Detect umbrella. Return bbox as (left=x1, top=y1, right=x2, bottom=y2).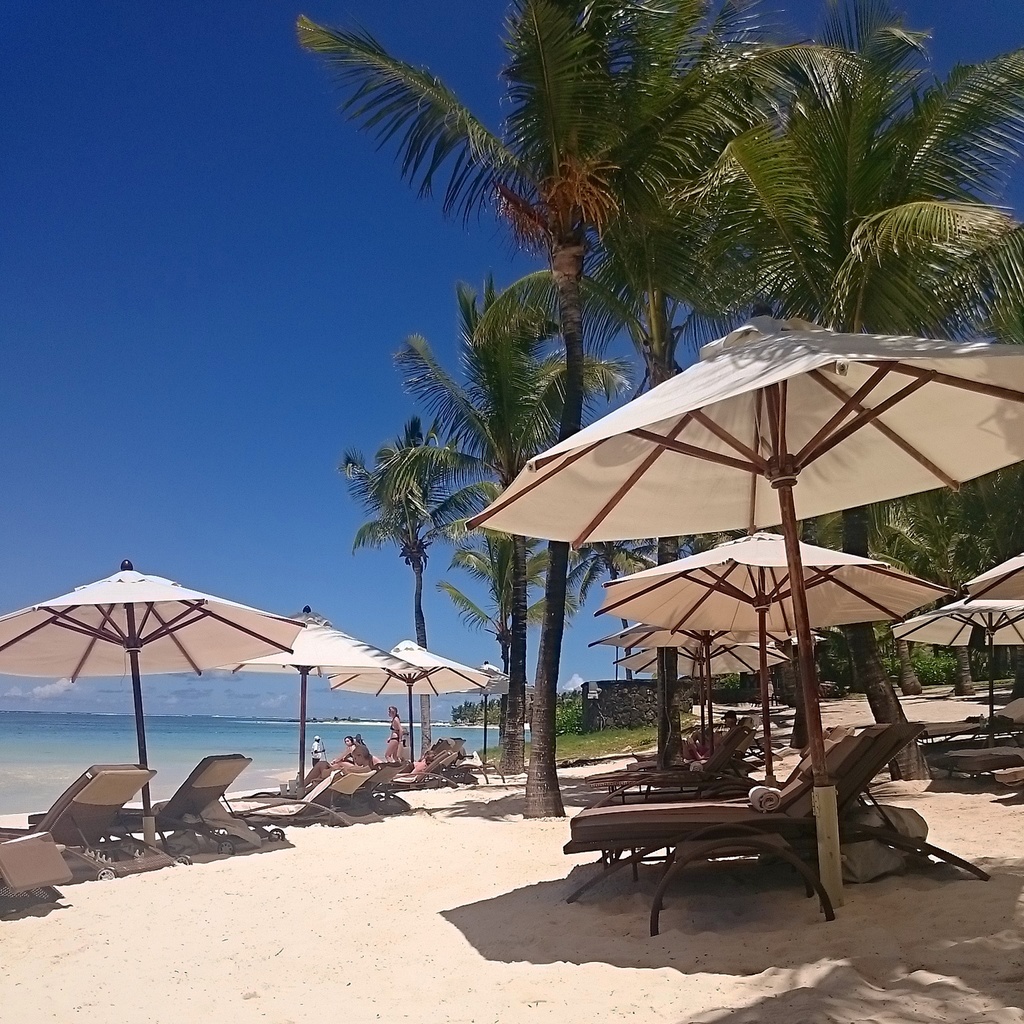
(left=325, top=636, right=489, bottom=764).
